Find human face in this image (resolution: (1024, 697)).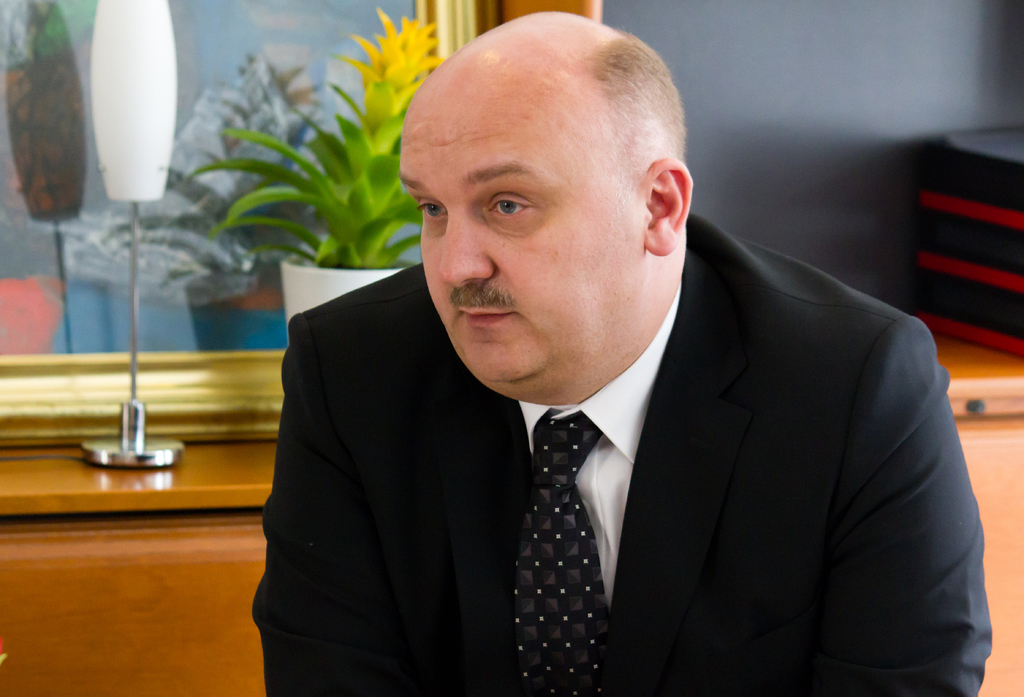
<box>398,99,644,377</box>.
